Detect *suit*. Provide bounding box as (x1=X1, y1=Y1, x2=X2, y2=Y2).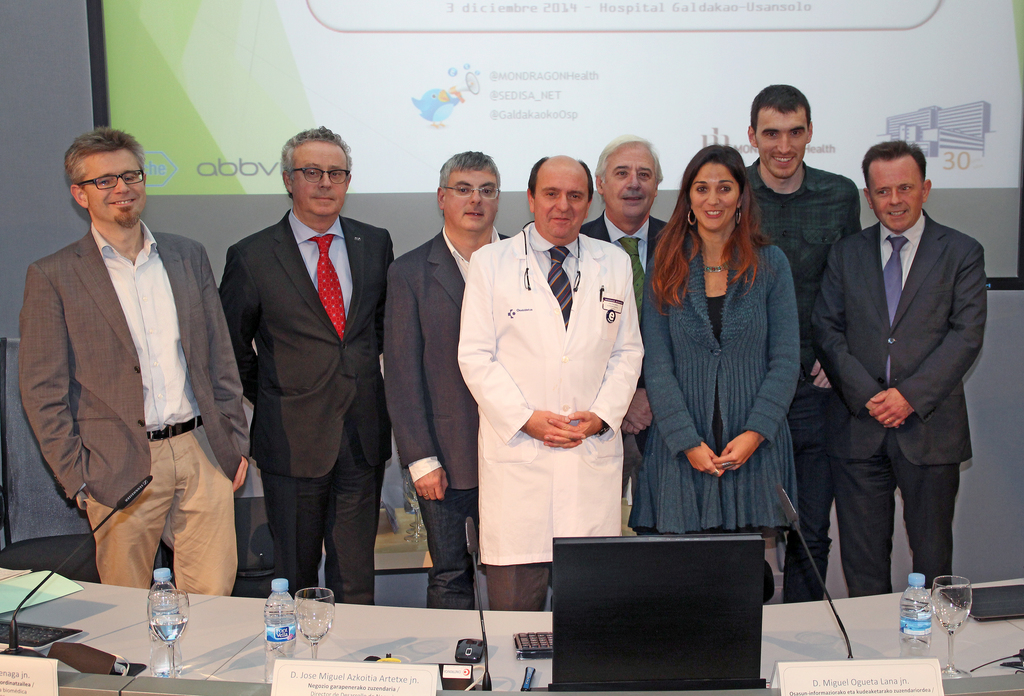
(x1=216, y1=207, x2=396, y2=604).
